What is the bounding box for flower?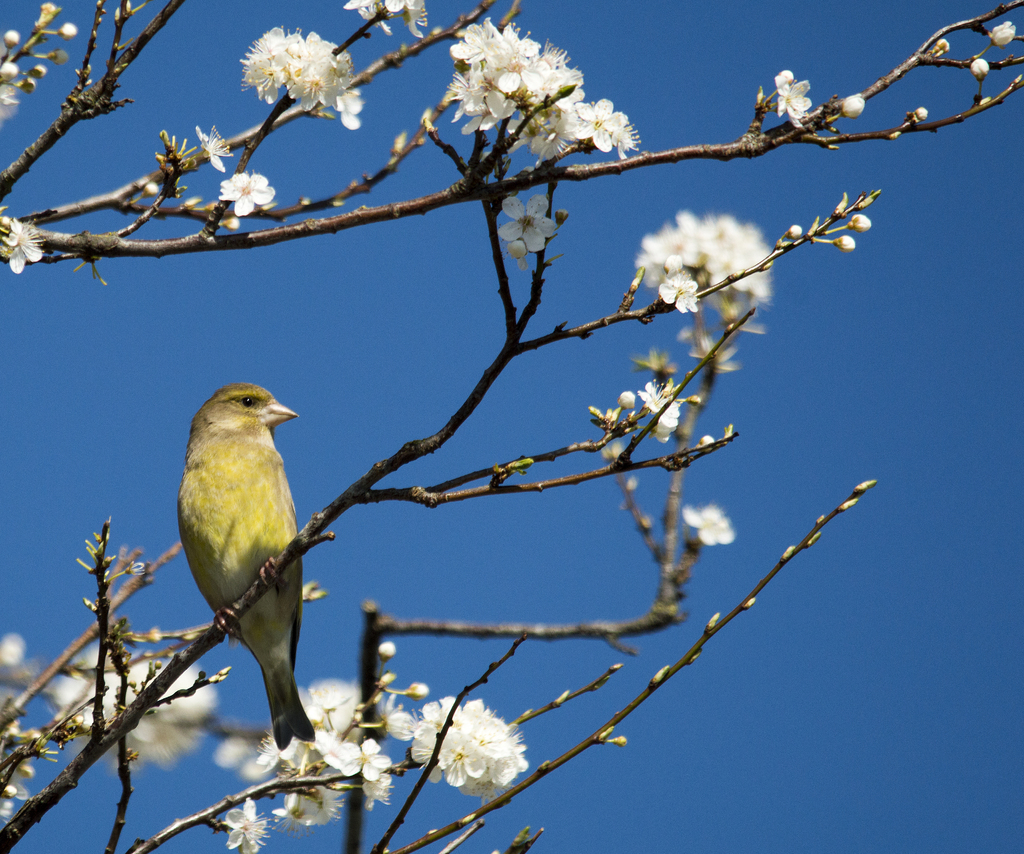
497/189/562/257.
